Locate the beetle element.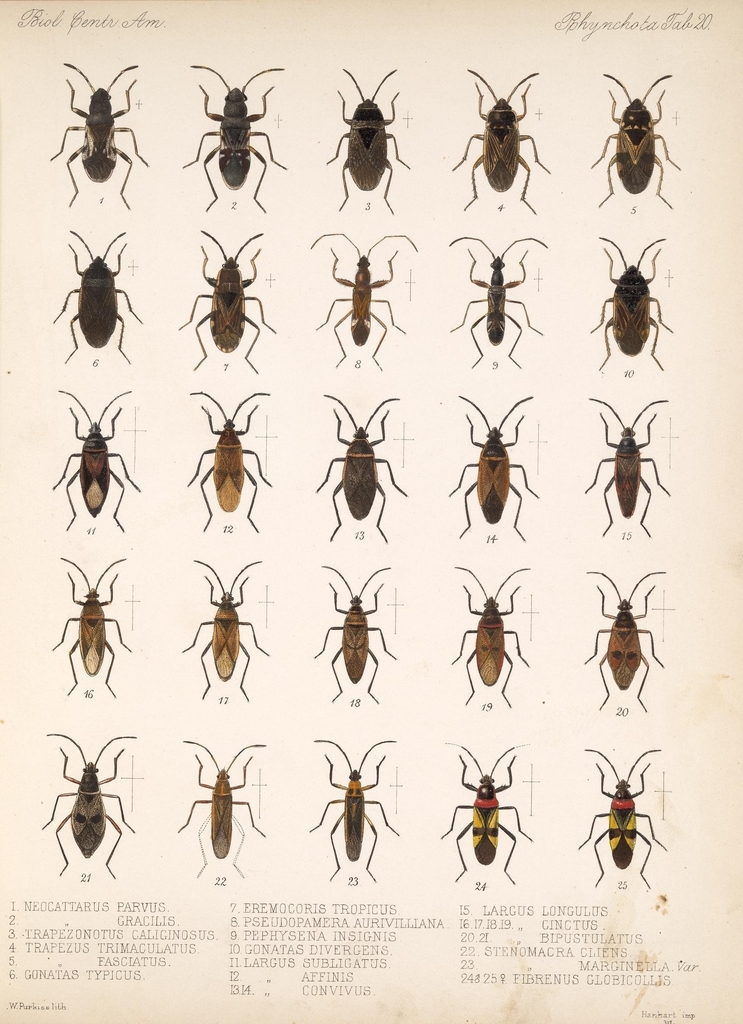
Element bbox: x1=322 y1=64 x2=420 y2=223.
